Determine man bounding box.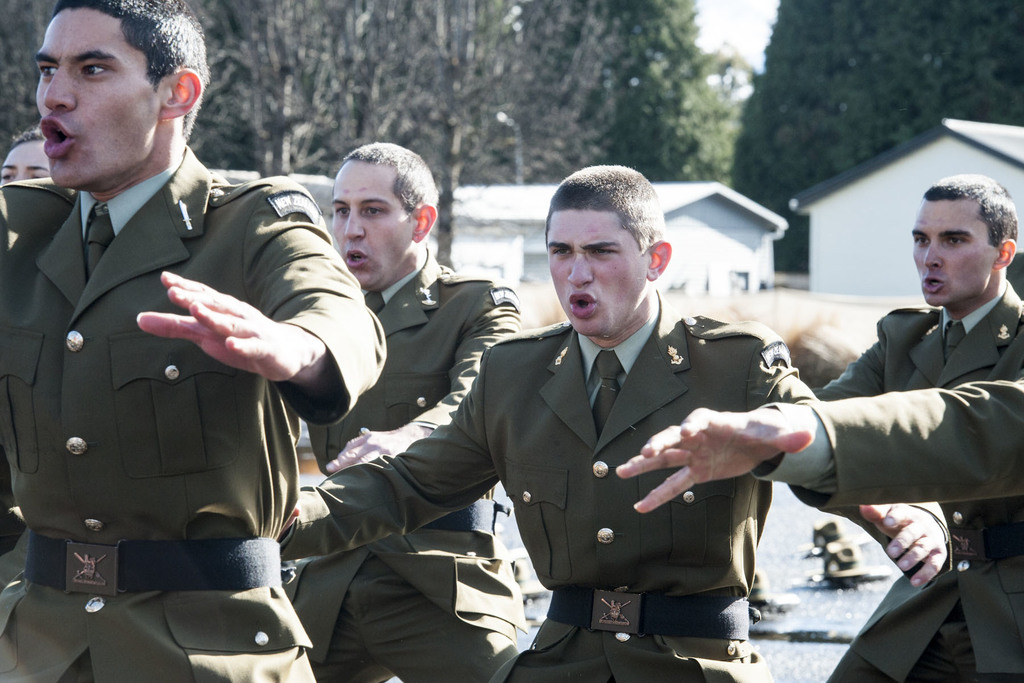
Determined: rect(804, 174, 1023, 682).
